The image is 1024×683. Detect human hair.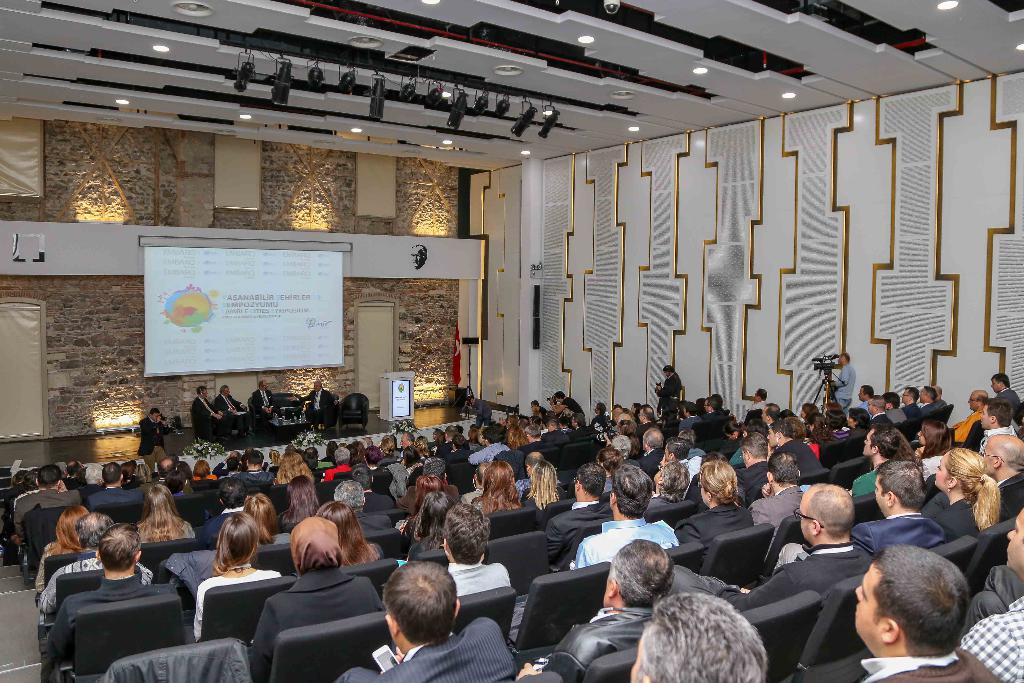
Detection: [x1=634, y1=593, x2=764, y2=682].
